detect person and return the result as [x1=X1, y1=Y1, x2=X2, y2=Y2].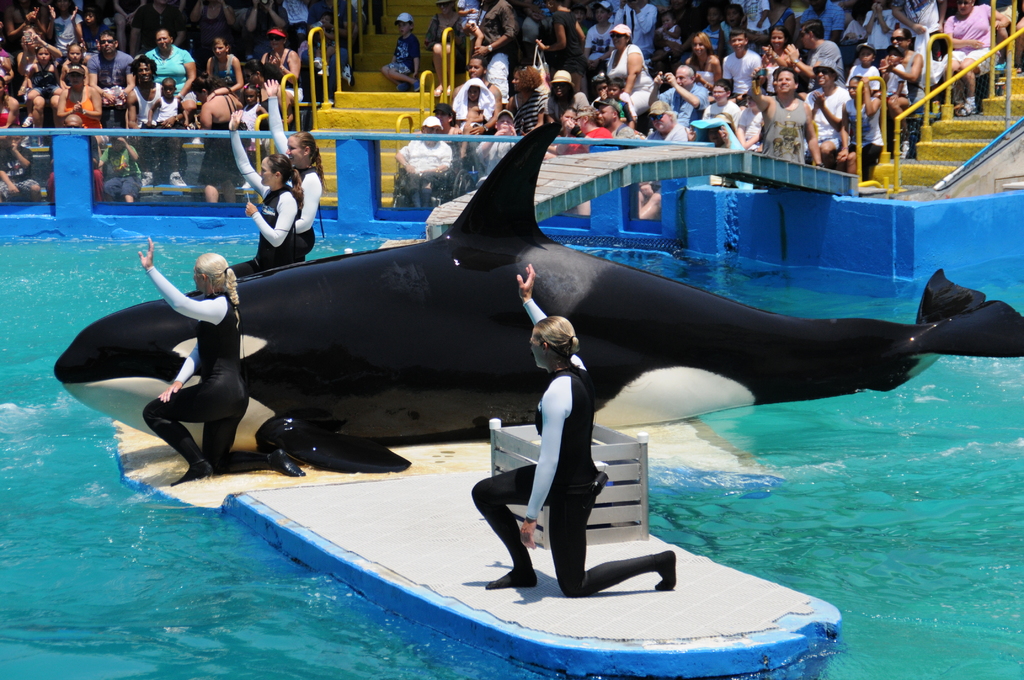
[x1=375, y1=8, x2=424, y2=91].
